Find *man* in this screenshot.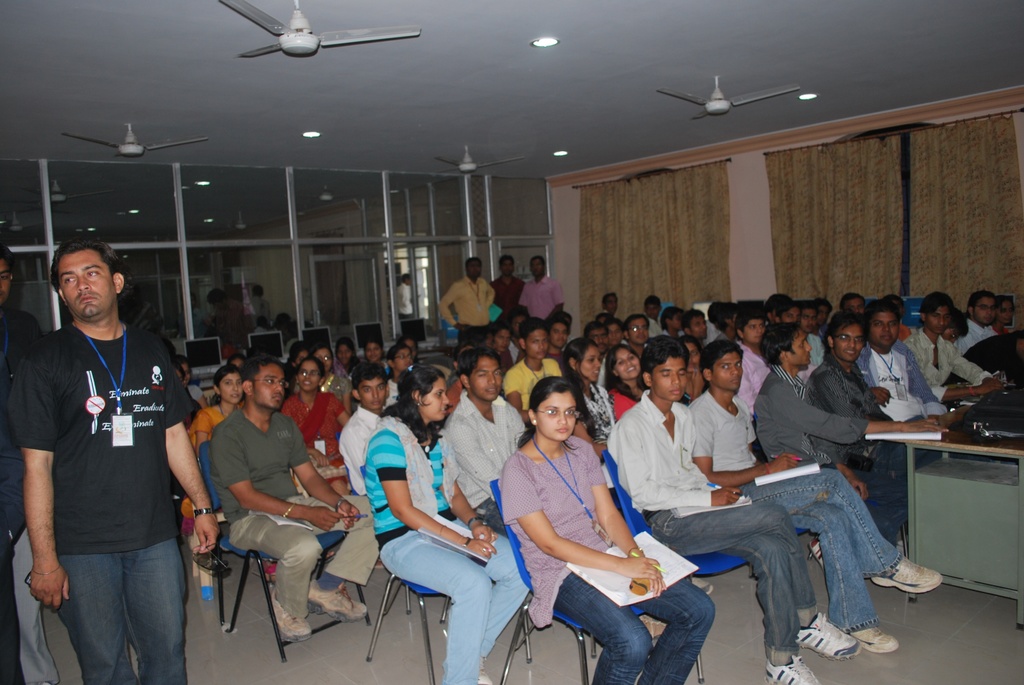
The bounding box for *man* is [x1=806, y1=310, x2=996, y2=480].
